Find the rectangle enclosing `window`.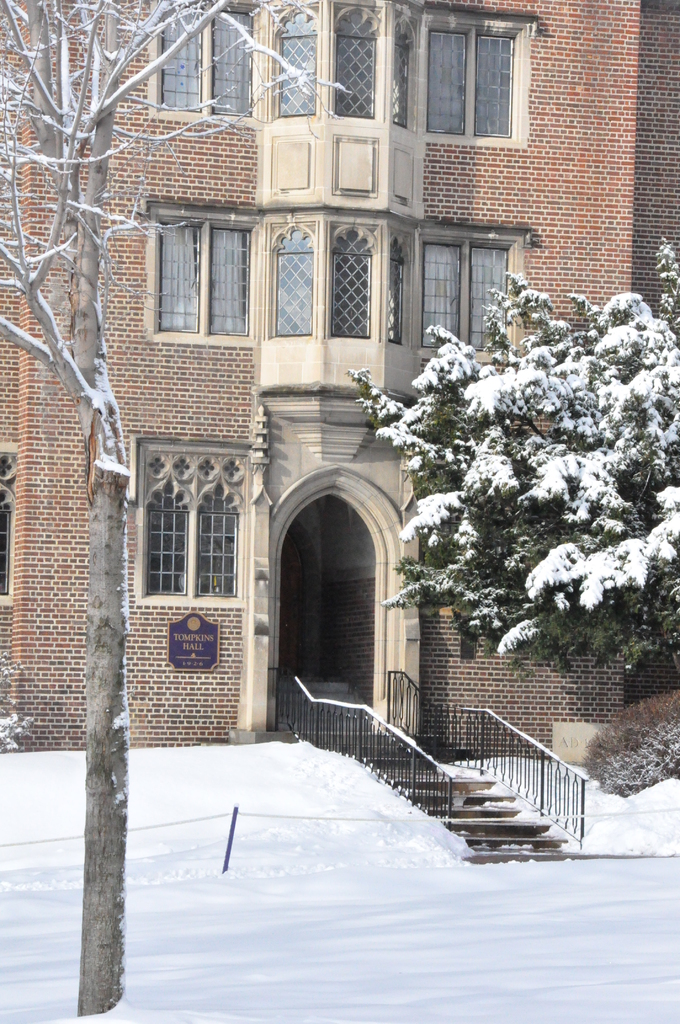
locate(337, 4, 373, 120).
